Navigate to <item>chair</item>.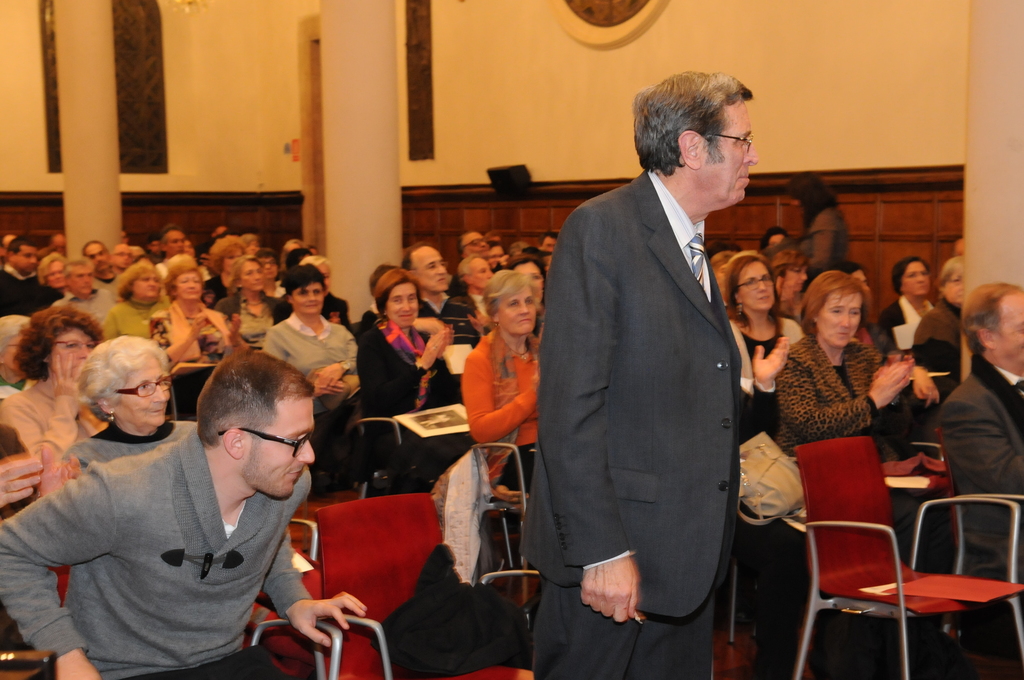
Navigation target: (939,434,1023,679).
